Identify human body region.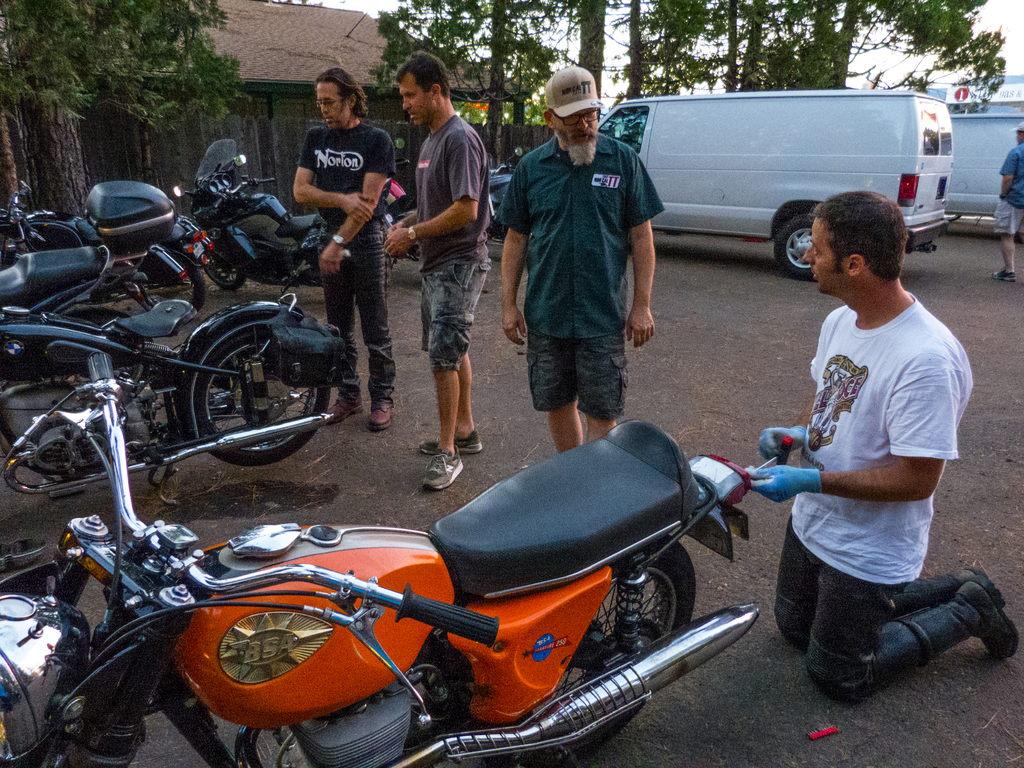
Region: [left=740, top=287, right=1022, bottom=705].
